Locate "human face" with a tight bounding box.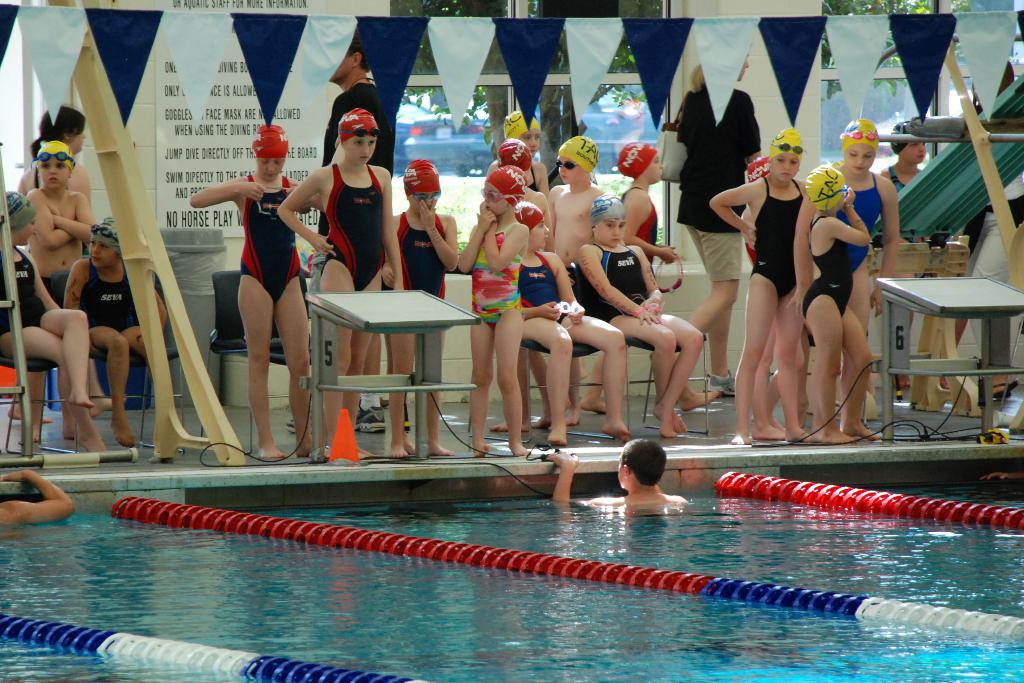
530/223/551/252.
